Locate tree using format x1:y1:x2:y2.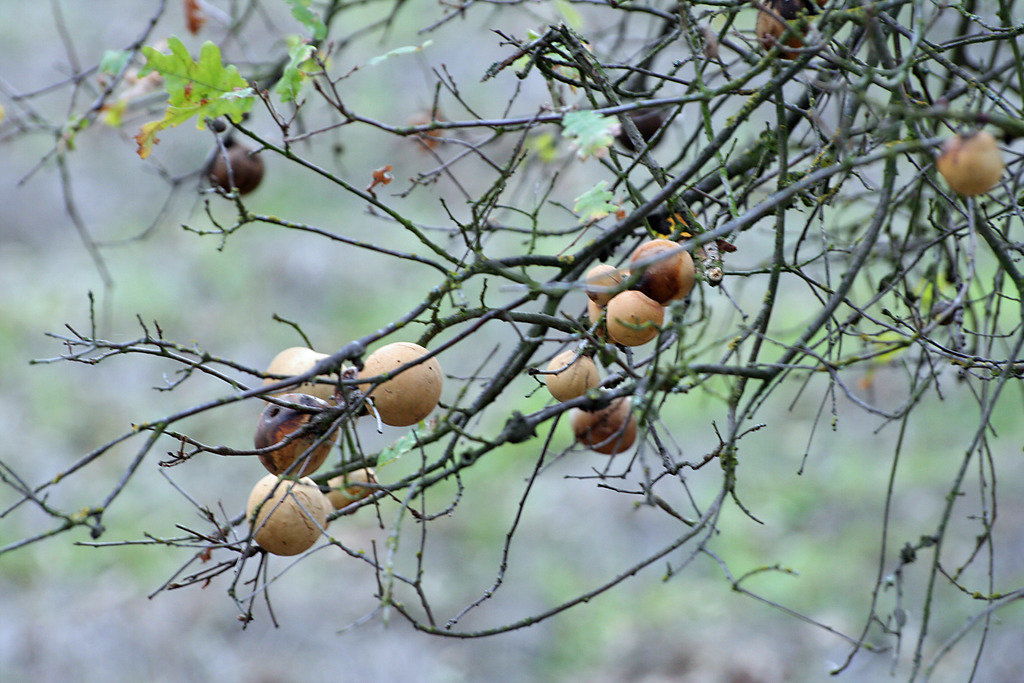
0:0:1023:682.
